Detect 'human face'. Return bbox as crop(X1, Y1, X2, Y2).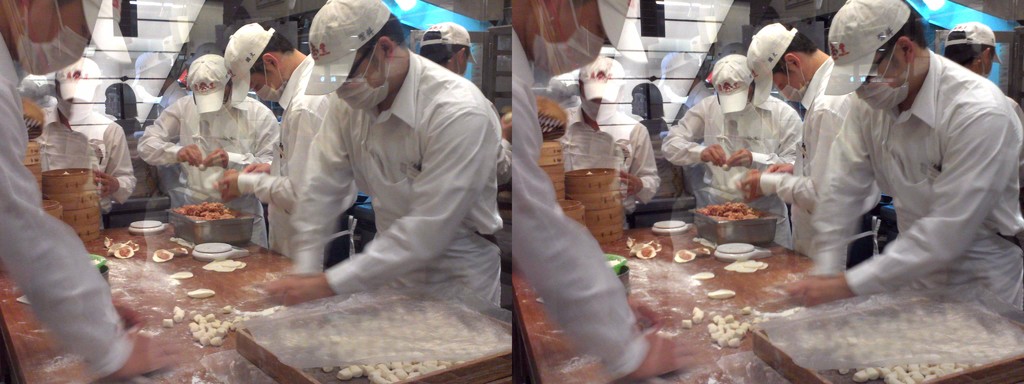
crop(877, 49, 907, 83).
